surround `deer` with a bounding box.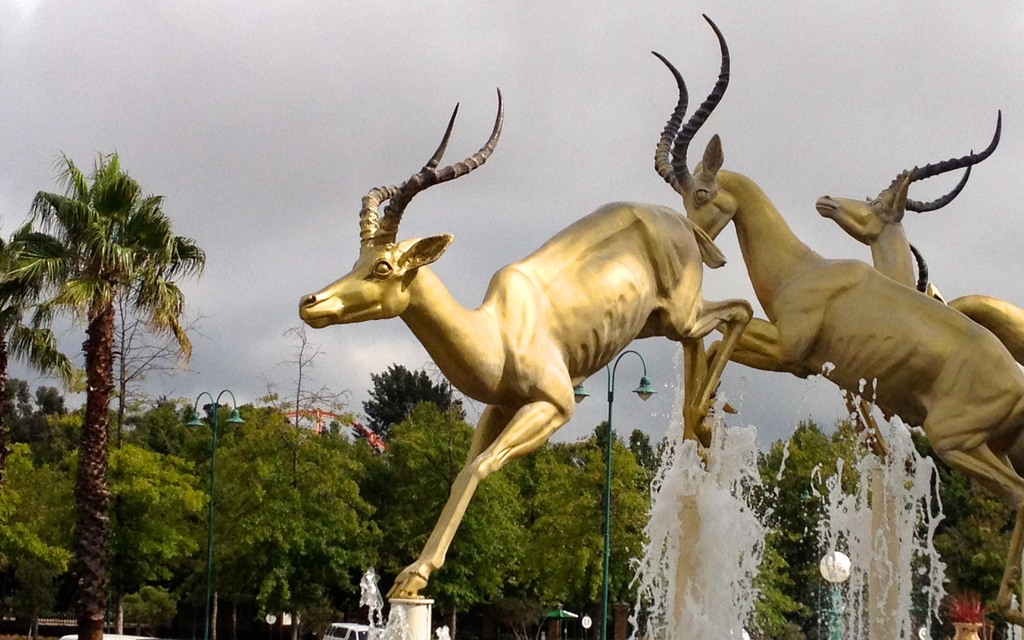
crop(652, 13, 1023, 615).
